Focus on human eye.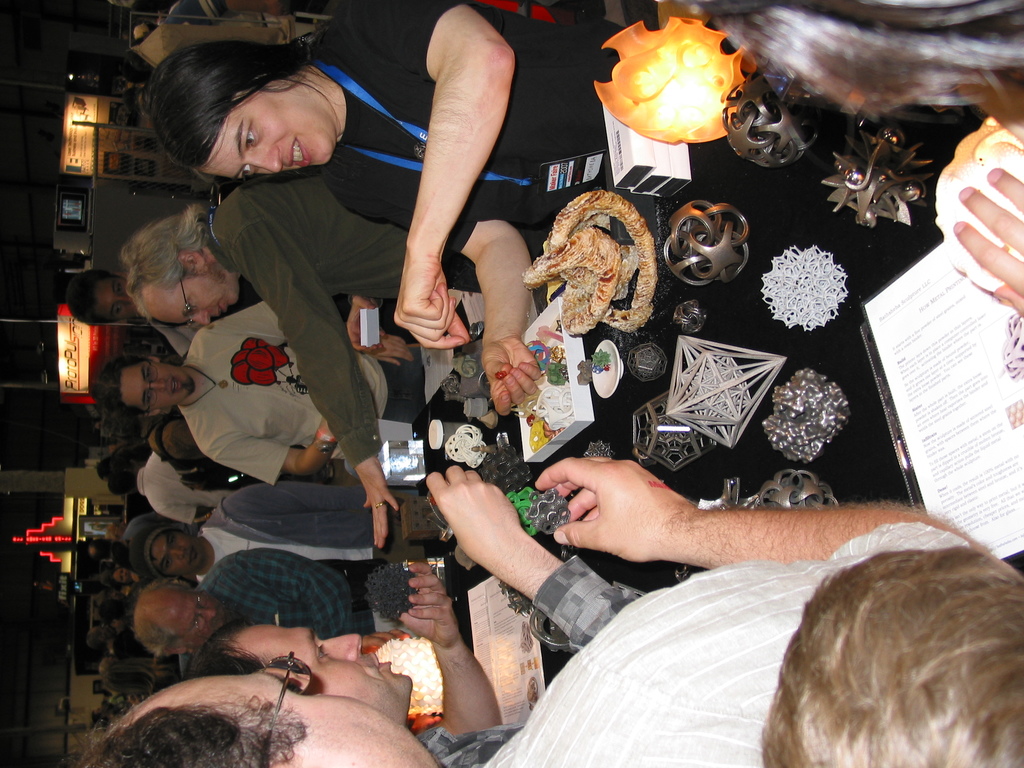
Focused at box=[186, 303, 194, 314].
